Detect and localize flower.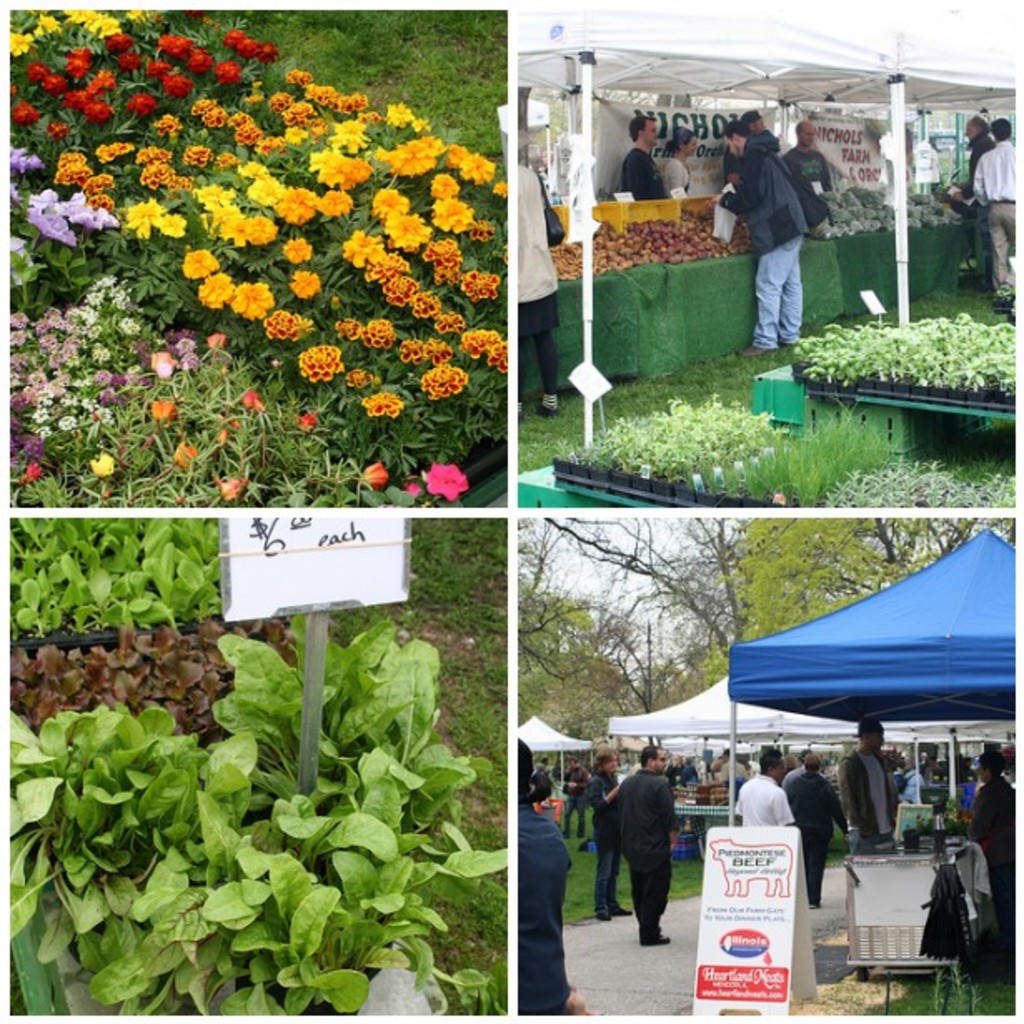
Localized at {"left": 208, "top": 330, "right": 225, "bottom": 351}.
